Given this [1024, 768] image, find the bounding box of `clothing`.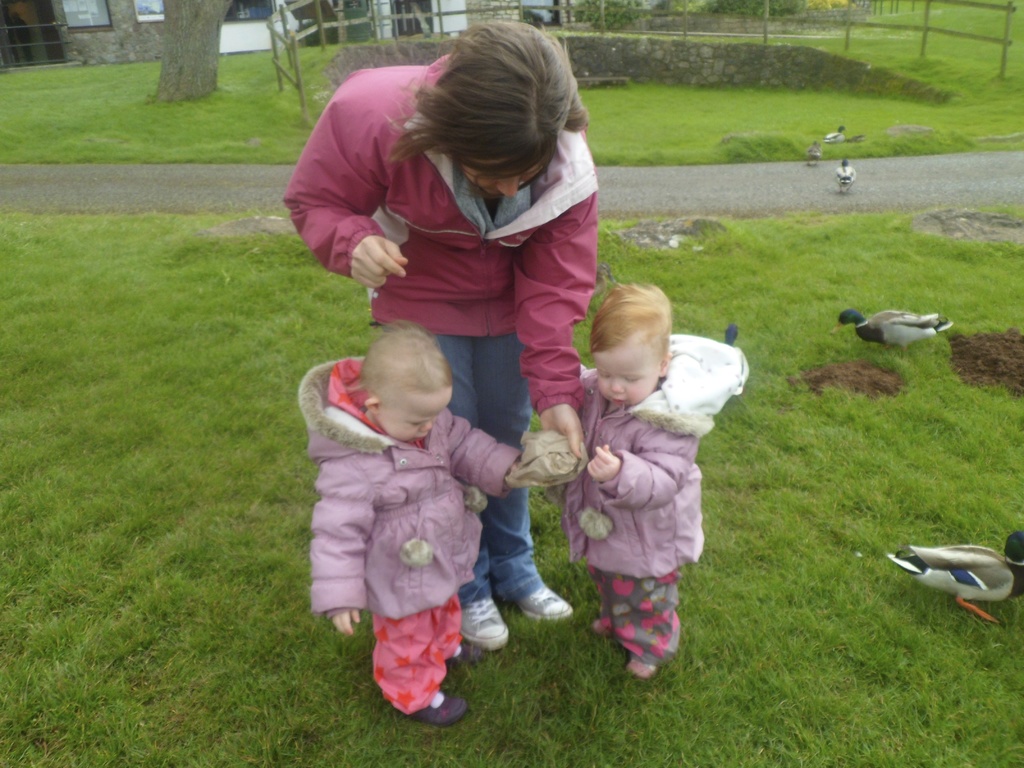
{"x1": 375, "y1": 319, "x2": 554, "y2": 601}.
